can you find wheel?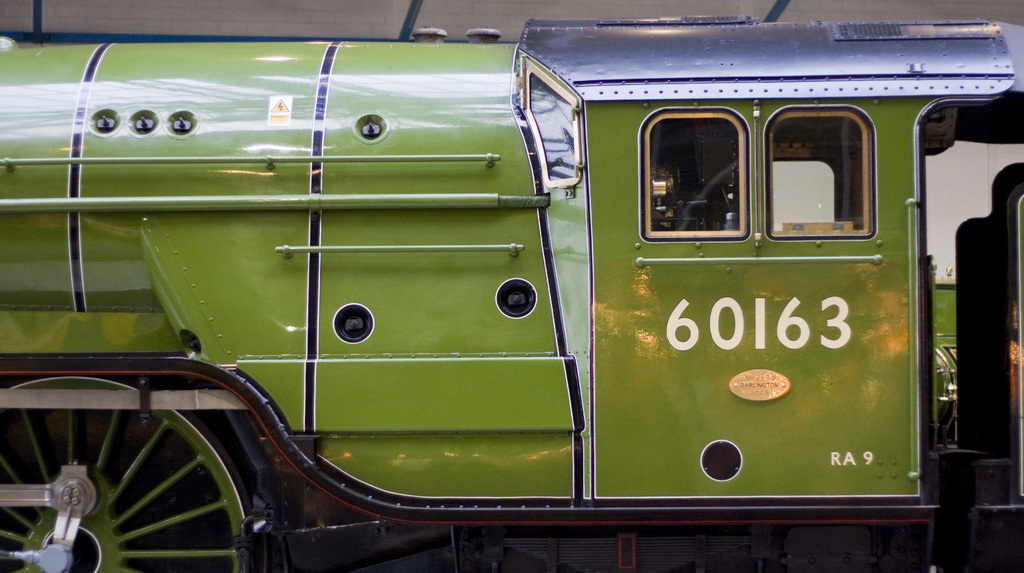
Yes, bounding box: detection(0, 376, 250, 572).
